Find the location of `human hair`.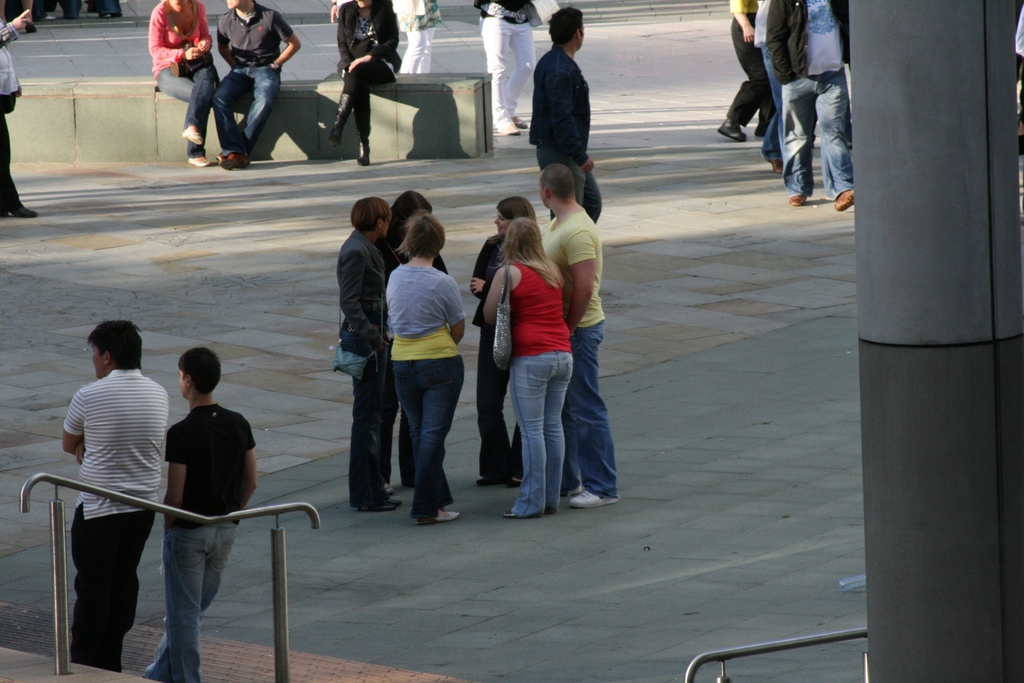
Location: box=[349, 199, 391, 235].
